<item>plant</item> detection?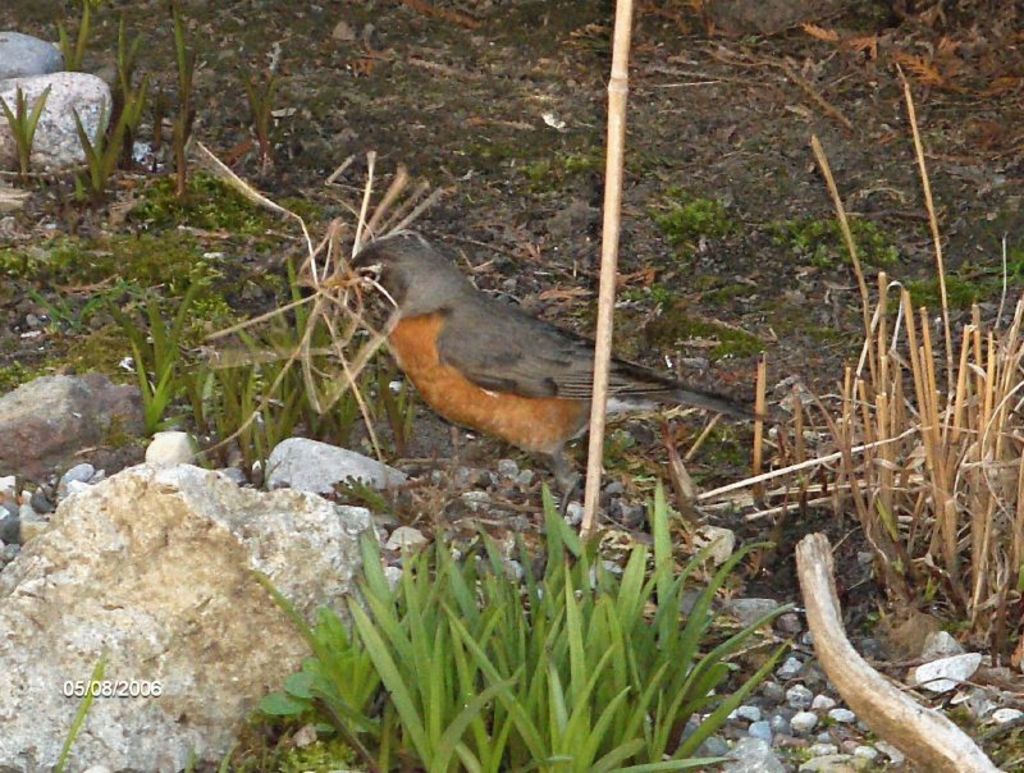
bbox=[244, 26, 275, 137]
